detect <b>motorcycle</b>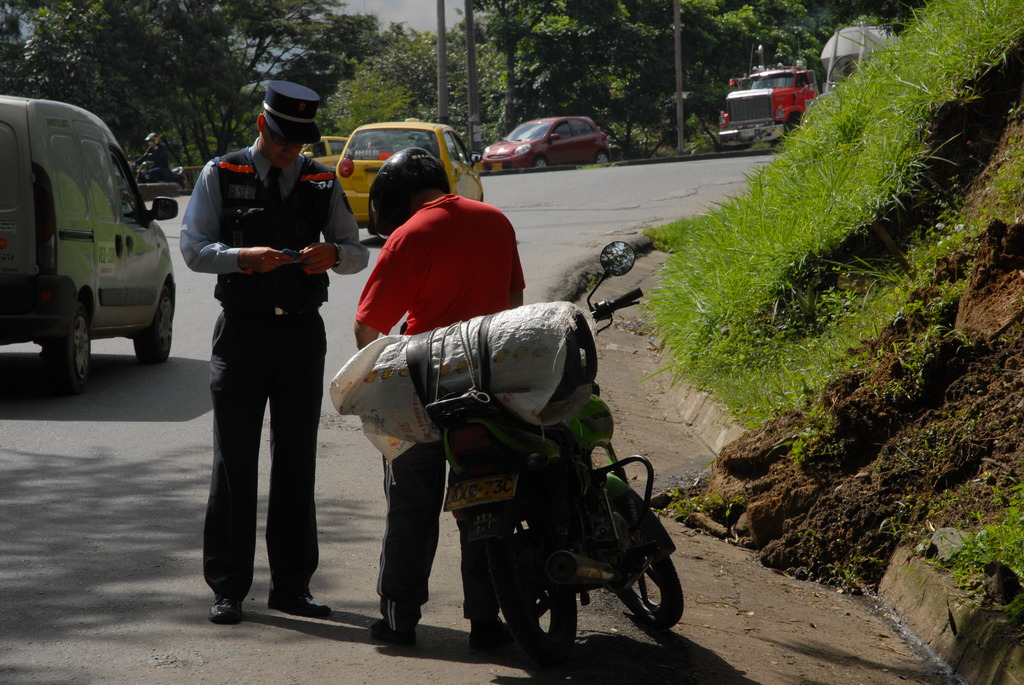
select_region(426, 237, 682, 670)
